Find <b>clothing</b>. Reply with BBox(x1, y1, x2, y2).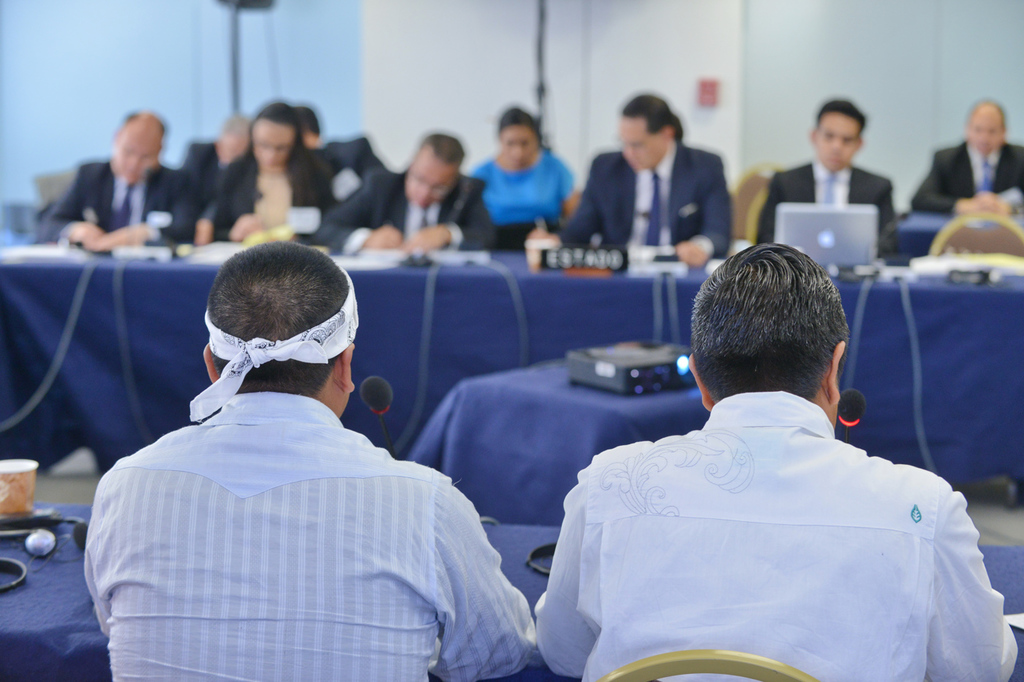
BBox(312, 135, 389, 200).
